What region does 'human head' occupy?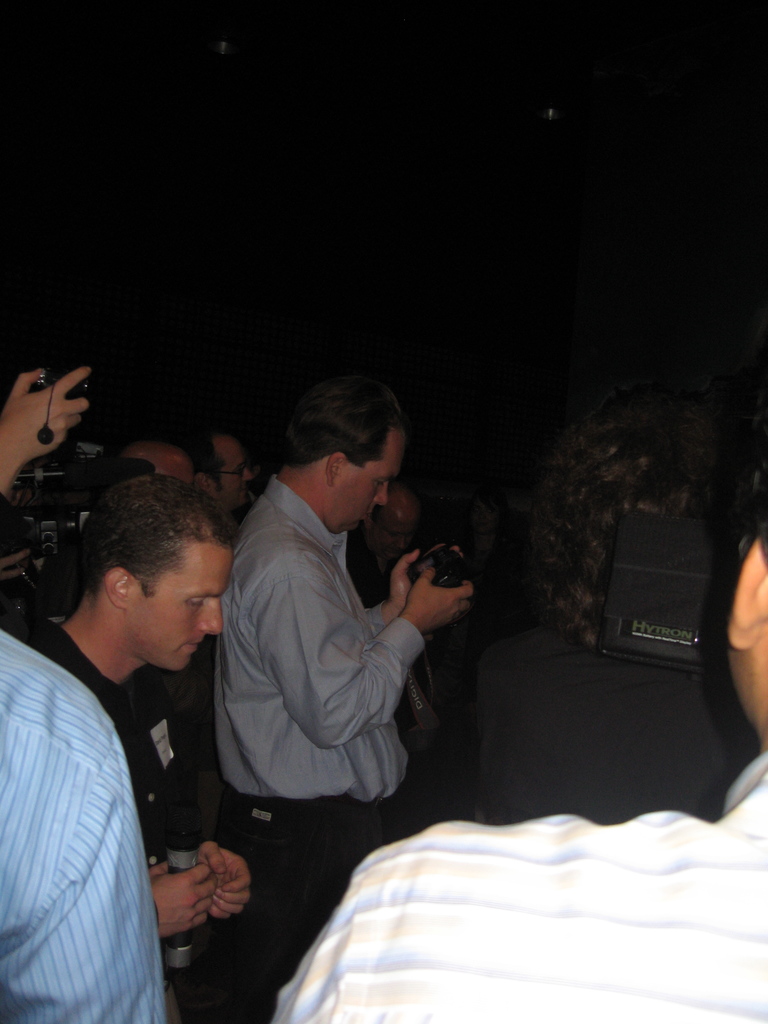
bbox(181, 435, 255, 515).
